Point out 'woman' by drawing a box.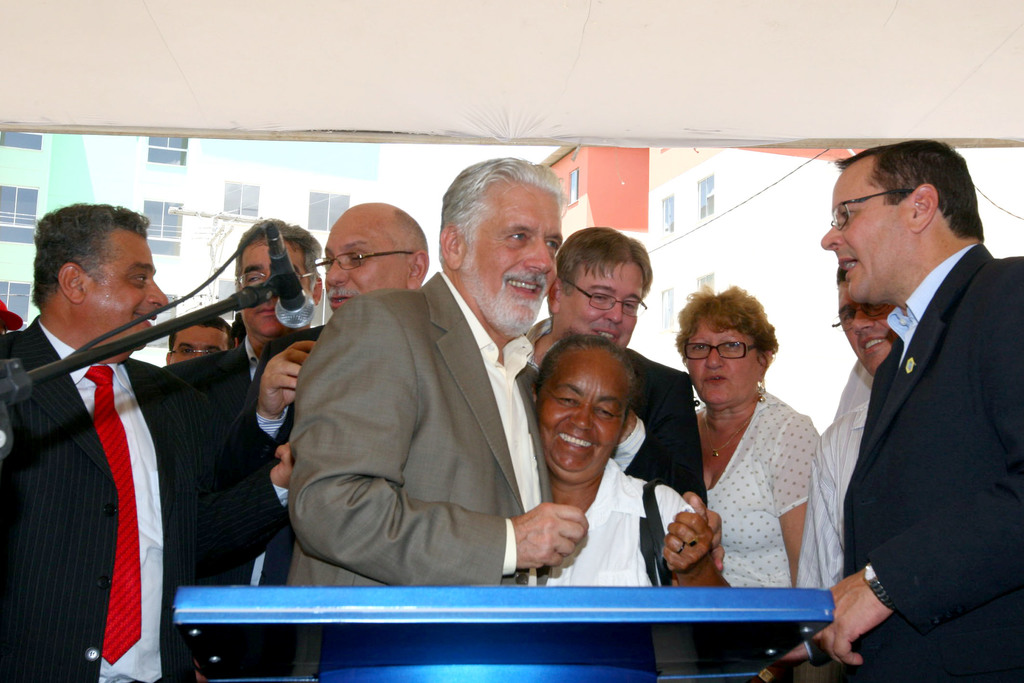
rect(654, 288, 840, 619).
